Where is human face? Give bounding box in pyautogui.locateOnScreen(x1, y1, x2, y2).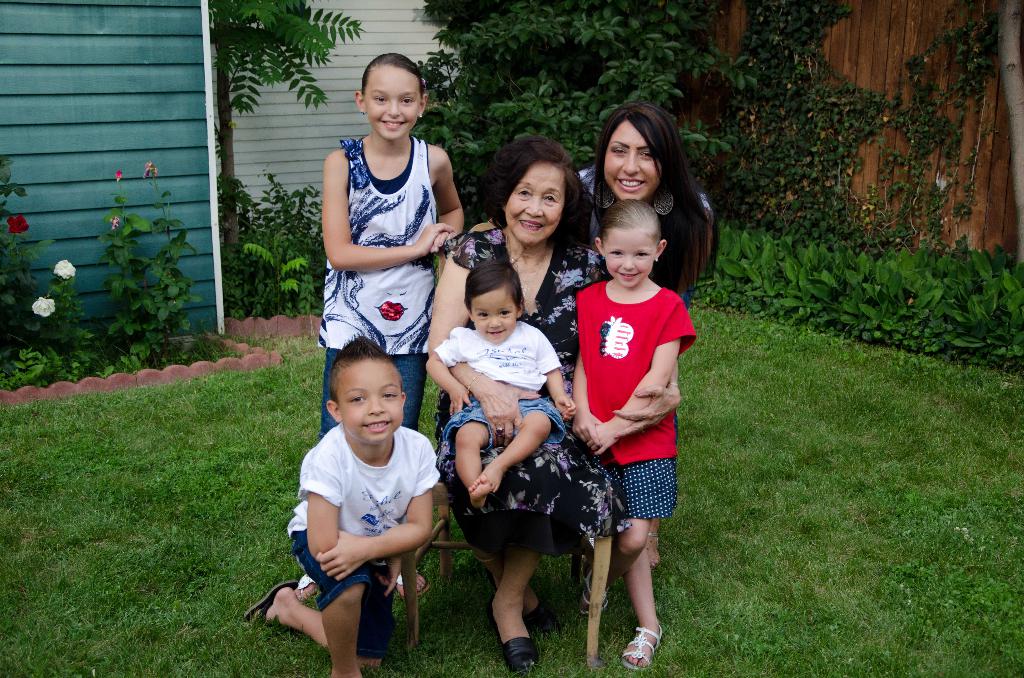
pyautogui.locateOnScreen(473, 289, 516, 346).
